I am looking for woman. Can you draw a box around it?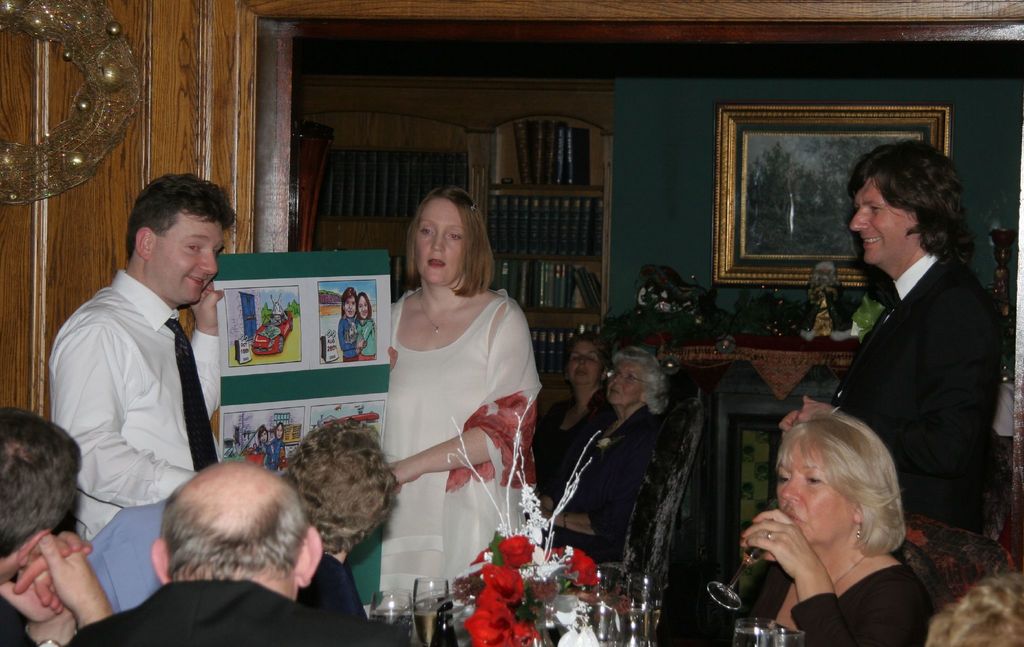
Sure, the bounding box is bbox=(539, 347, 668, 563).
